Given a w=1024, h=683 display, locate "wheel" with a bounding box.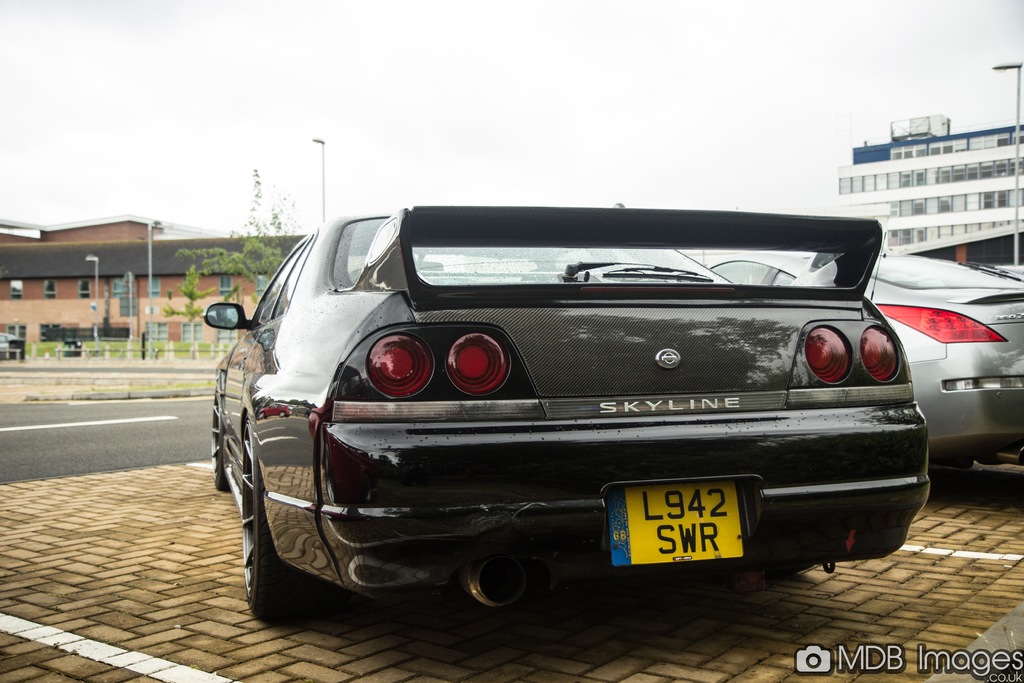
Located: detection(241, 475, 302, 604).
